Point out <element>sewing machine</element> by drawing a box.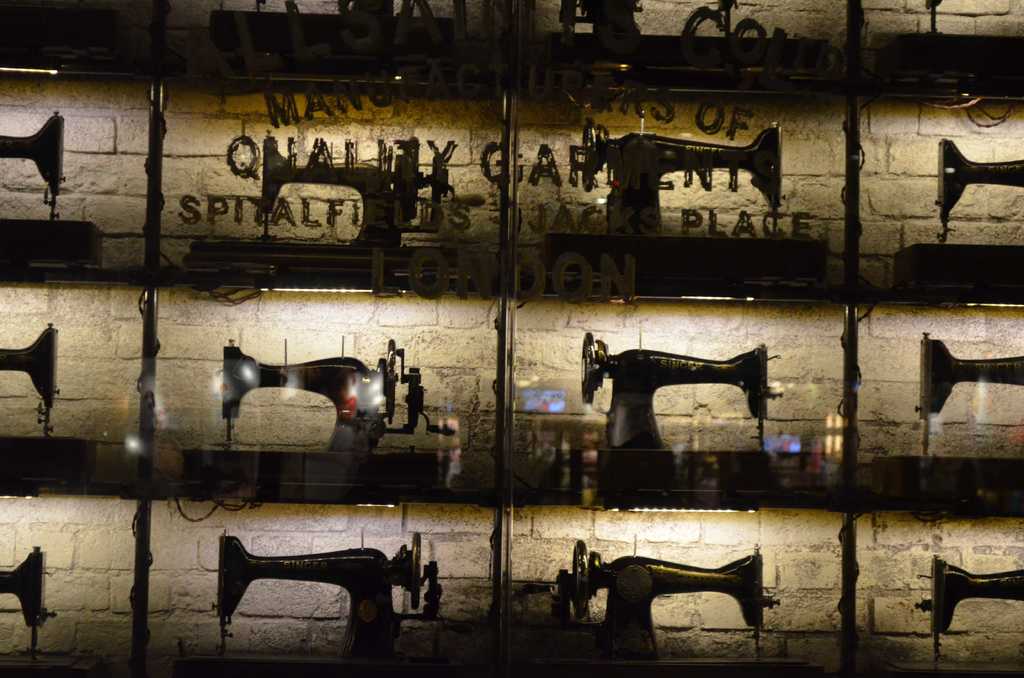
<bbox>225, 335, 426, 451</bbox>.
